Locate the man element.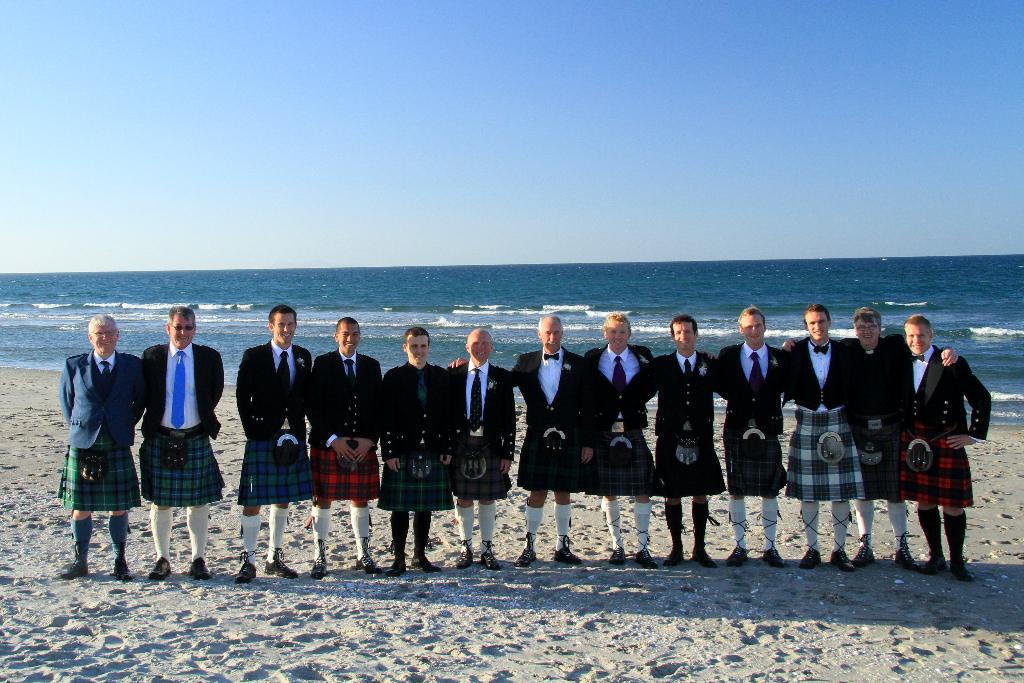
Element bbox: region(585, 319, 657, 571).
